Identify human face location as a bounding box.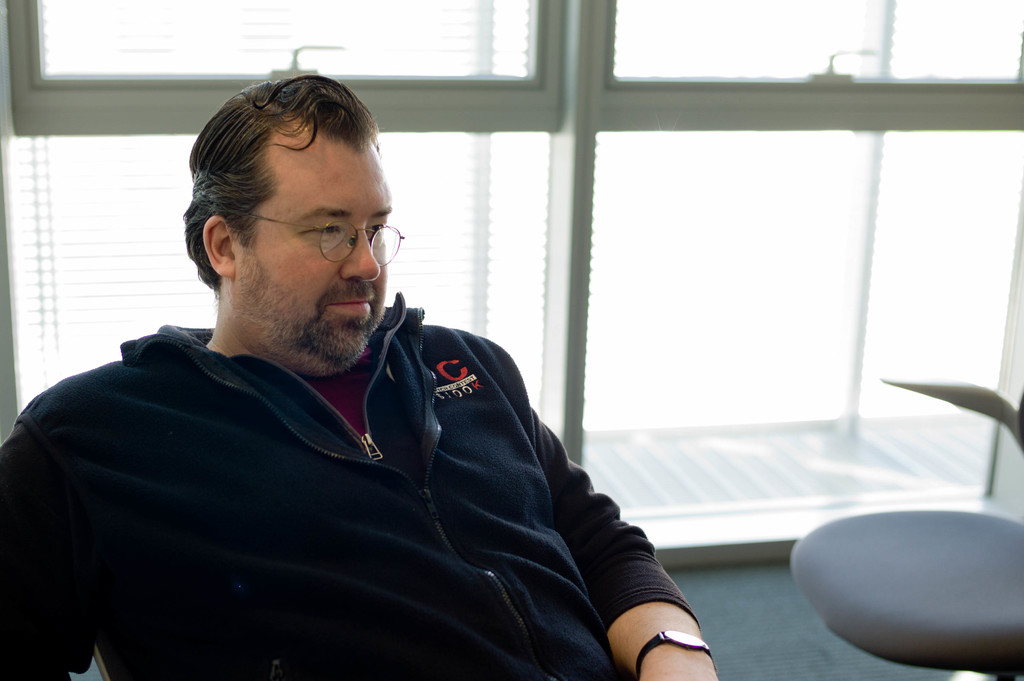
crop(228, 125, 390, 373).
